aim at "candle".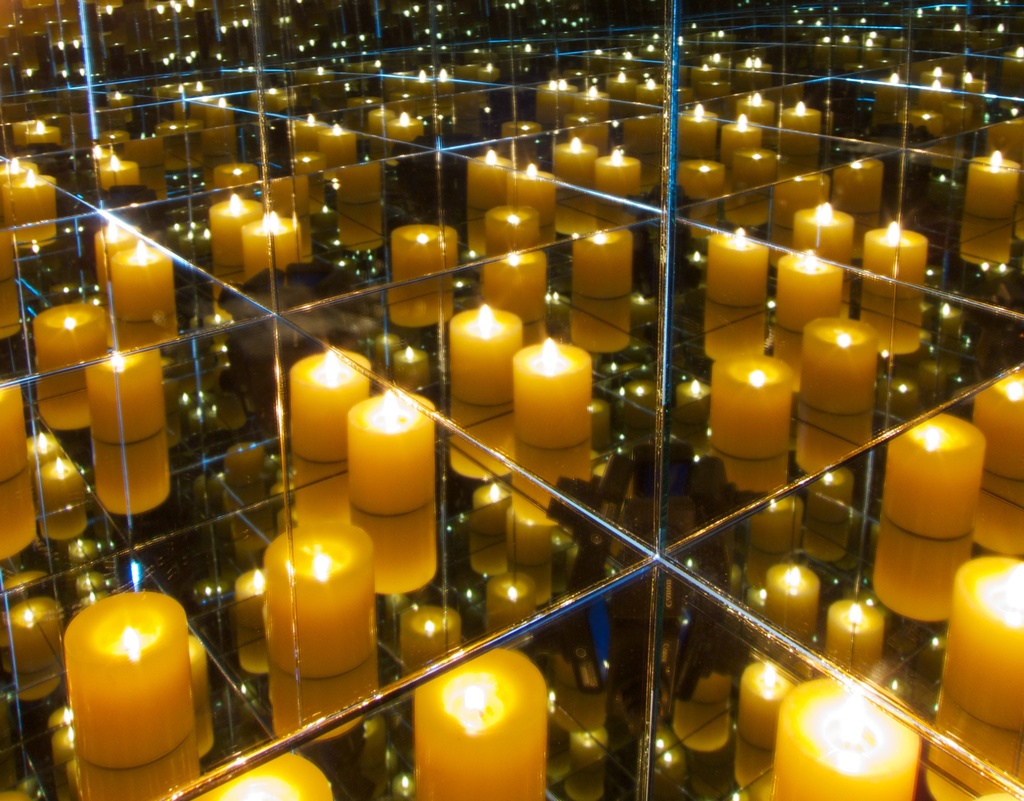
Aimed at x1=0 y1=373 x2=35 y2=569.
